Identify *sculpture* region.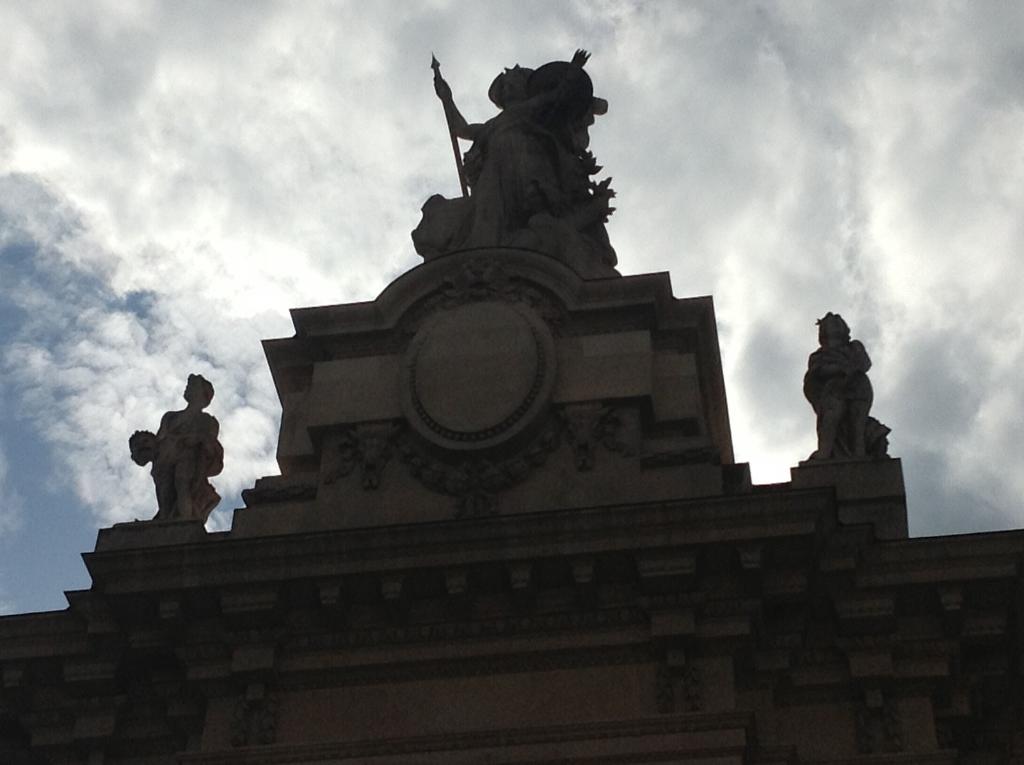
Region: region(796, 303, 904, 466).
